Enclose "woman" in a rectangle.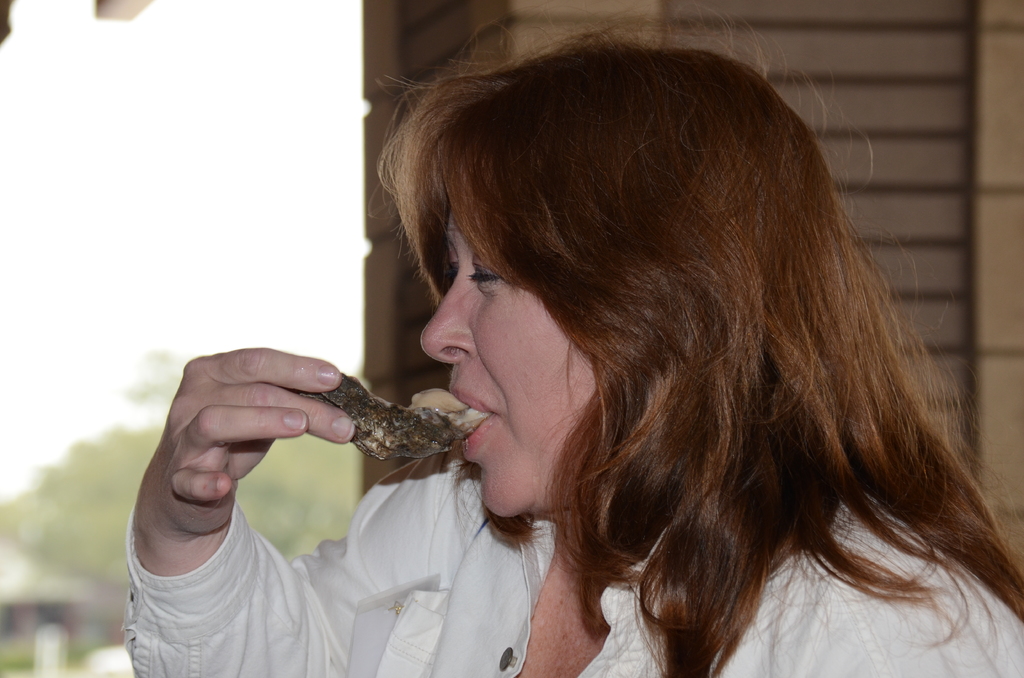
crop(124, 0, 1023, 677).
